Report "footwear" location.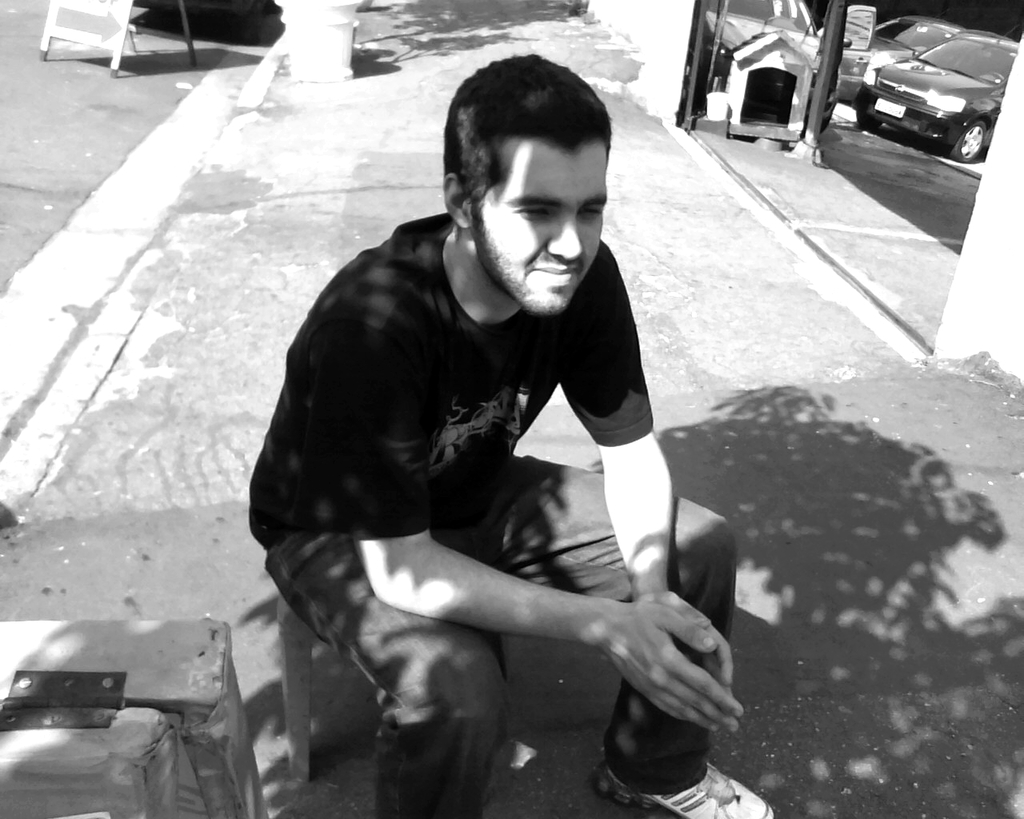
Report: locate(588, 756, 786, 818).
